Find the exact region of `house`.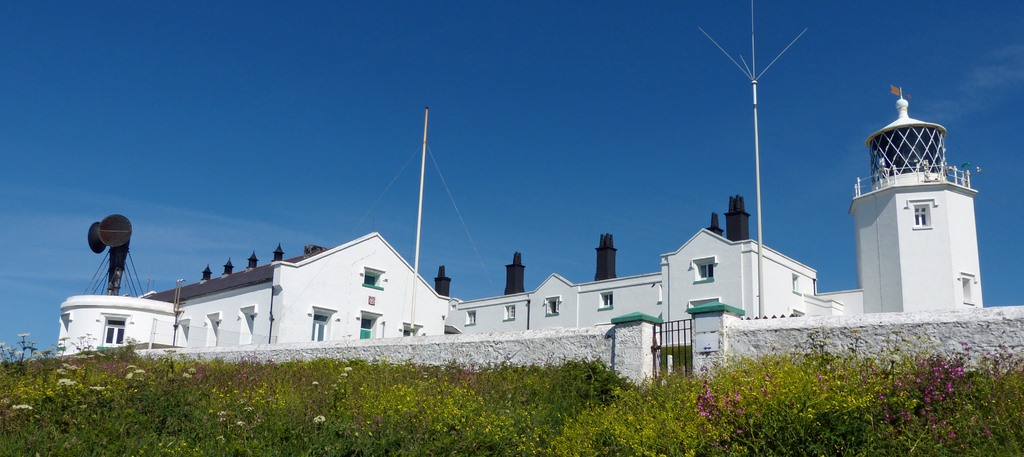
Exact region: (x1=452, y1=273, x2=584, y2=365).
